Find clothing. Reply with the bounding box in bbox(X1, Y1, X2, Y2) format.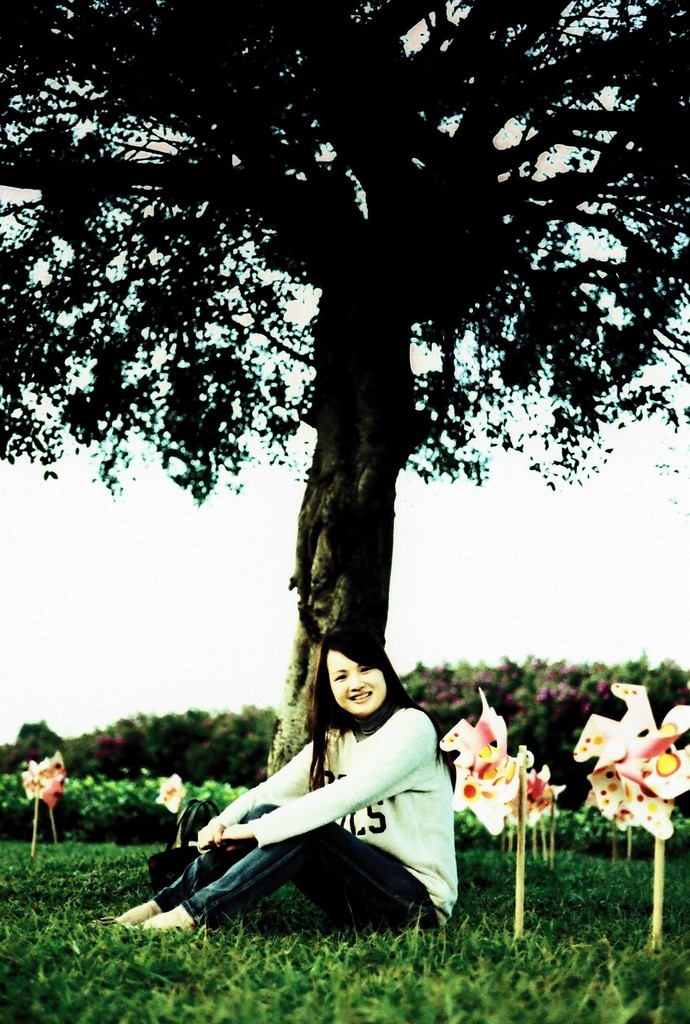
bbox(175, 686, 463, 913).
